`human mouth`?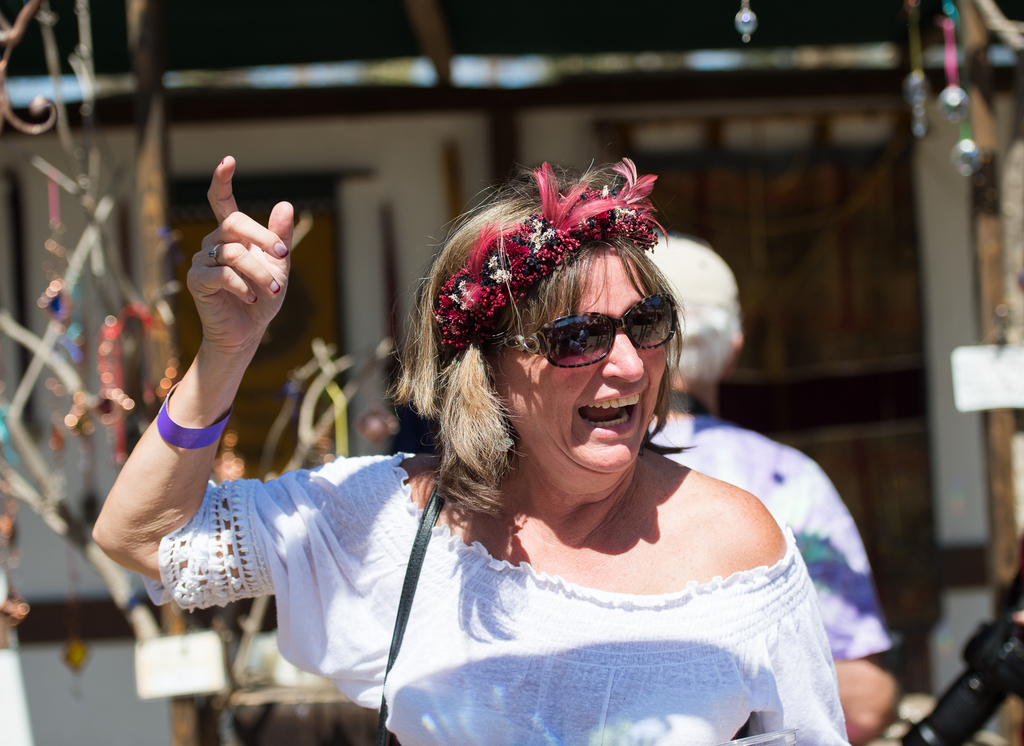
box=[578, 385, 643, 437]
